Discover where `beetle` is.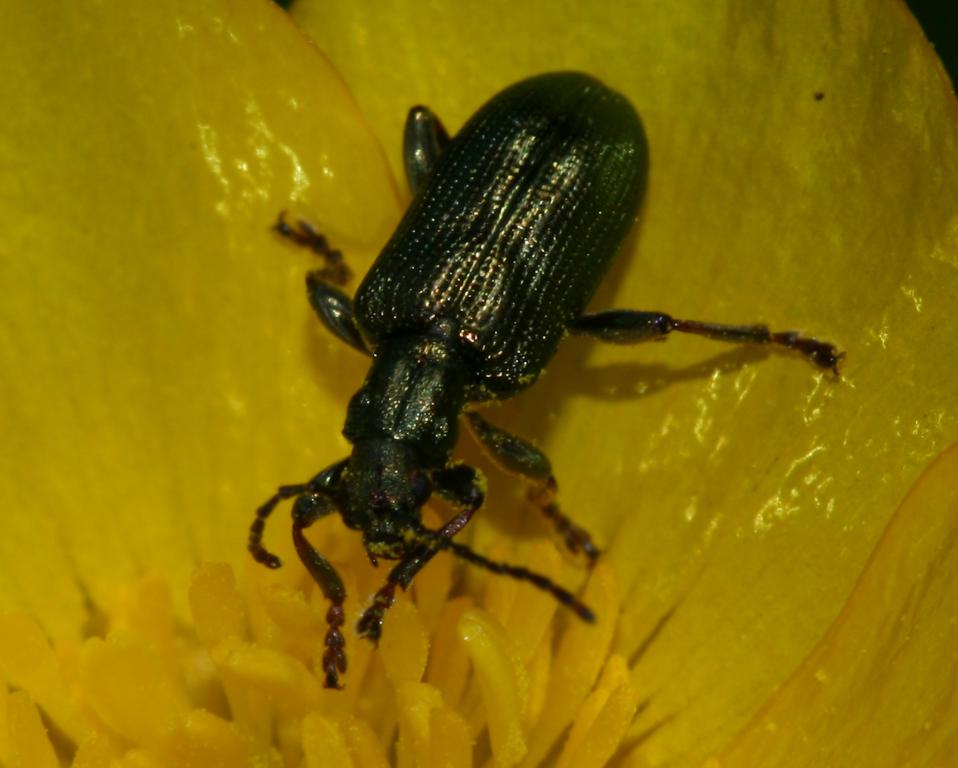
Discovered at [left=223, top=29, right=861, bottom=718].
